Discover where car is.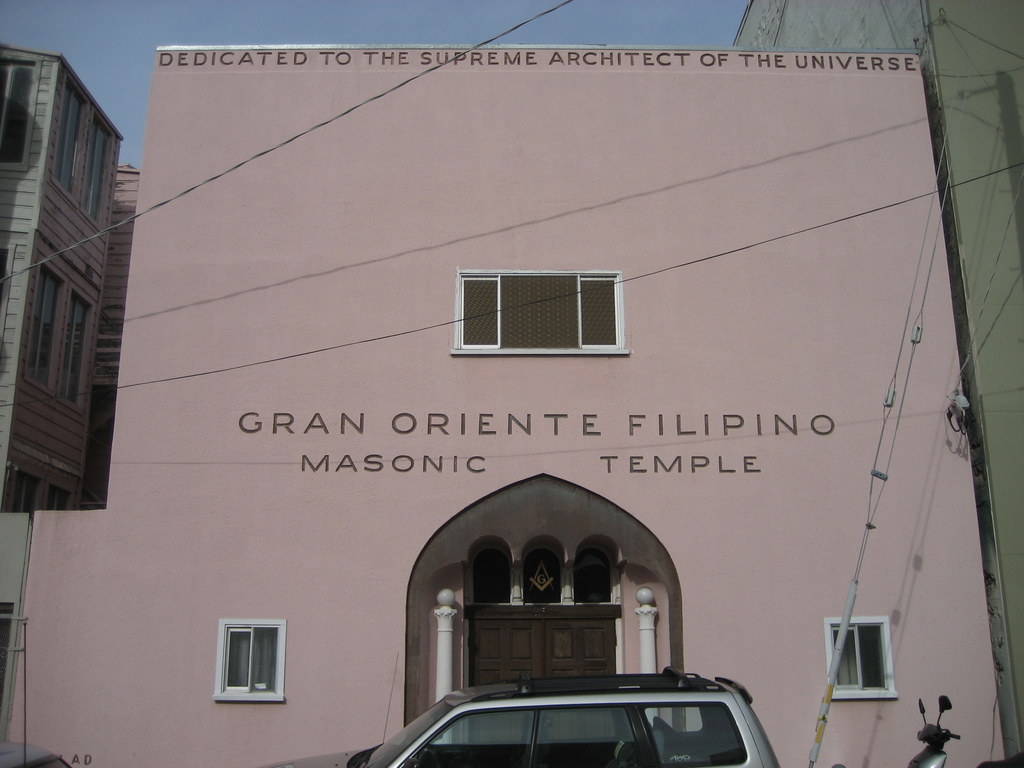
Discovered at <bbox>255, 651, 783, 767</bbox>.
